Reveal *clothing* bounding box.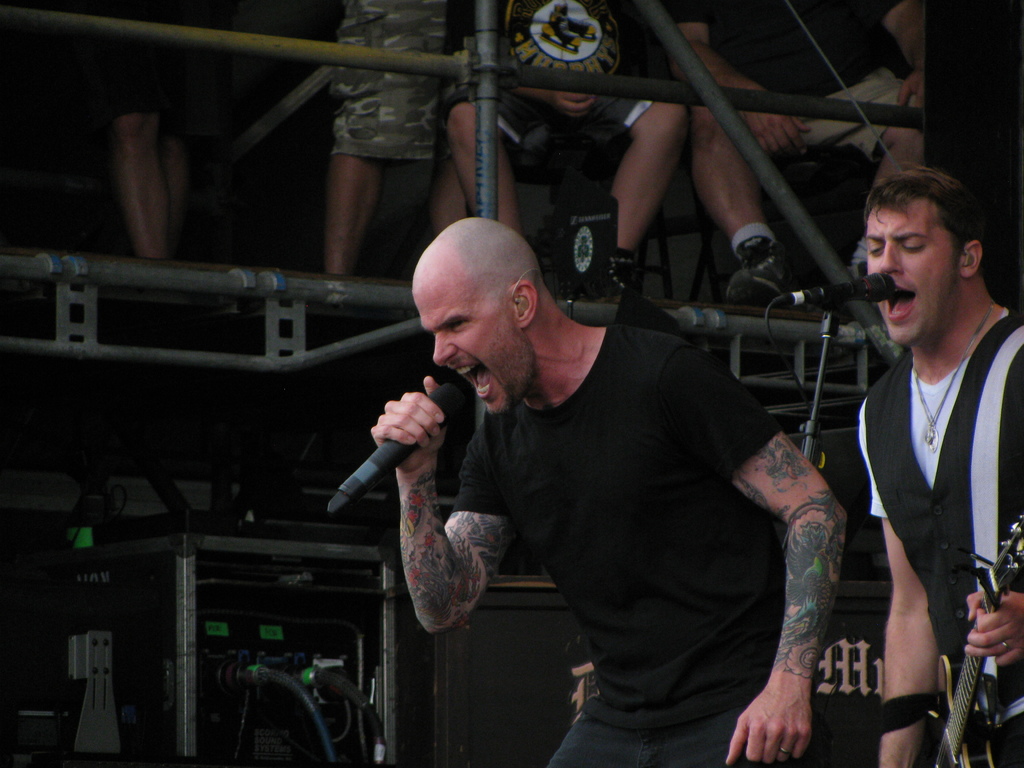
Revealed: x1=668 y1=0 x2=941 y2=156.
